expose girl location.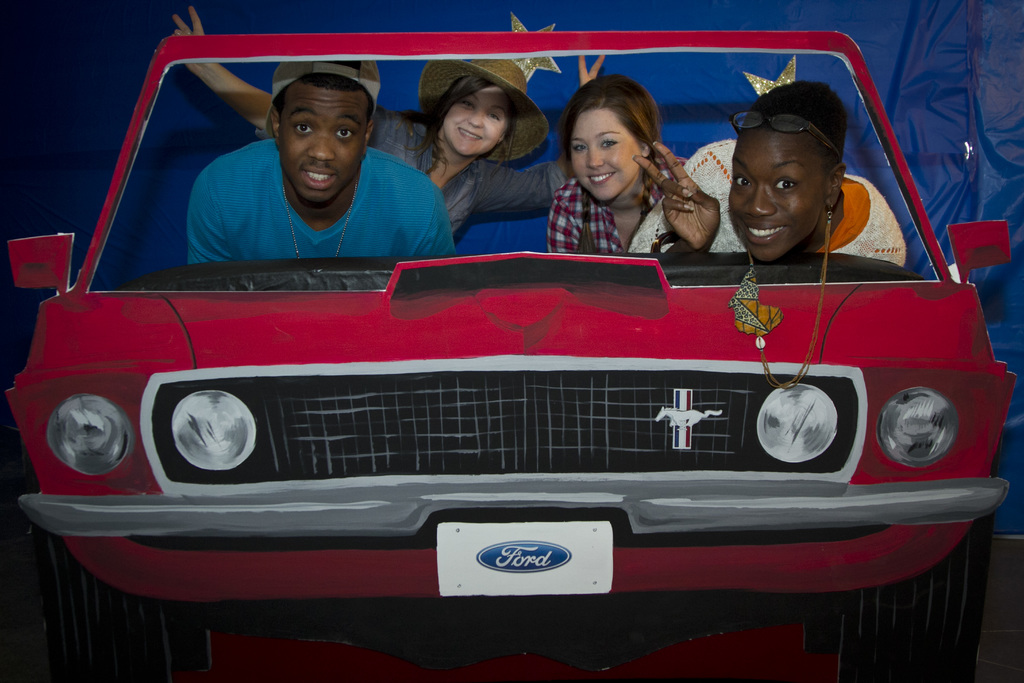
Exposed at <box>165,0,556,256</box>.
